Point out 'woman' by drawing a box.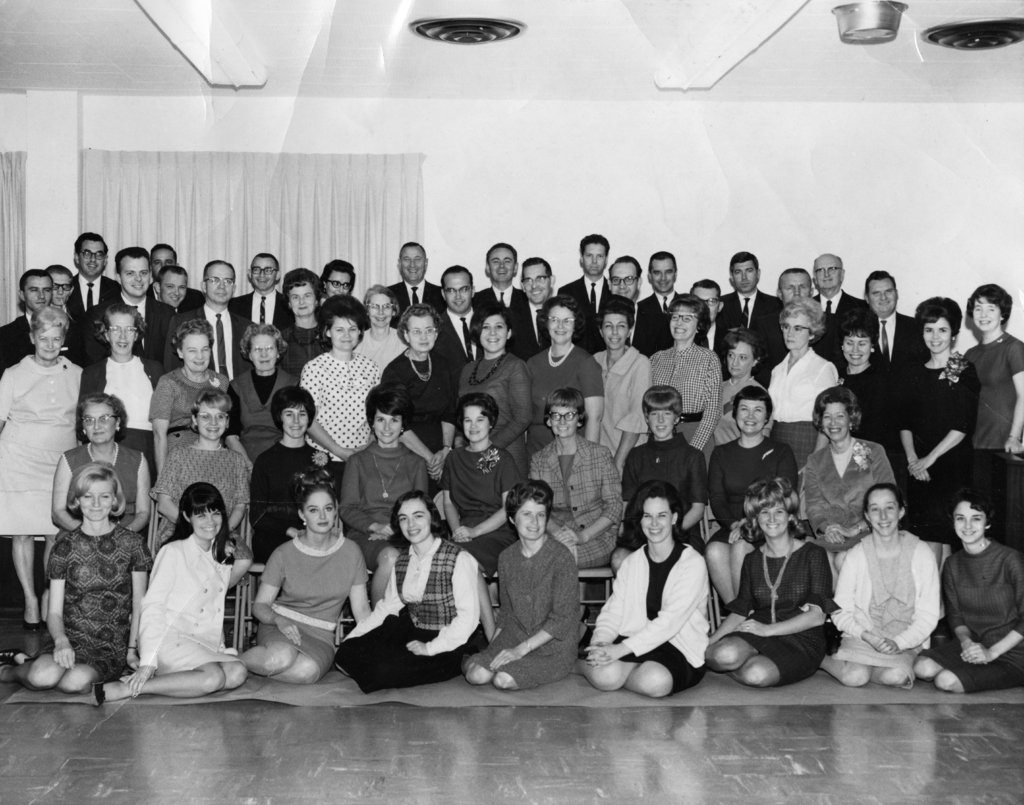
280:264:333:389.
